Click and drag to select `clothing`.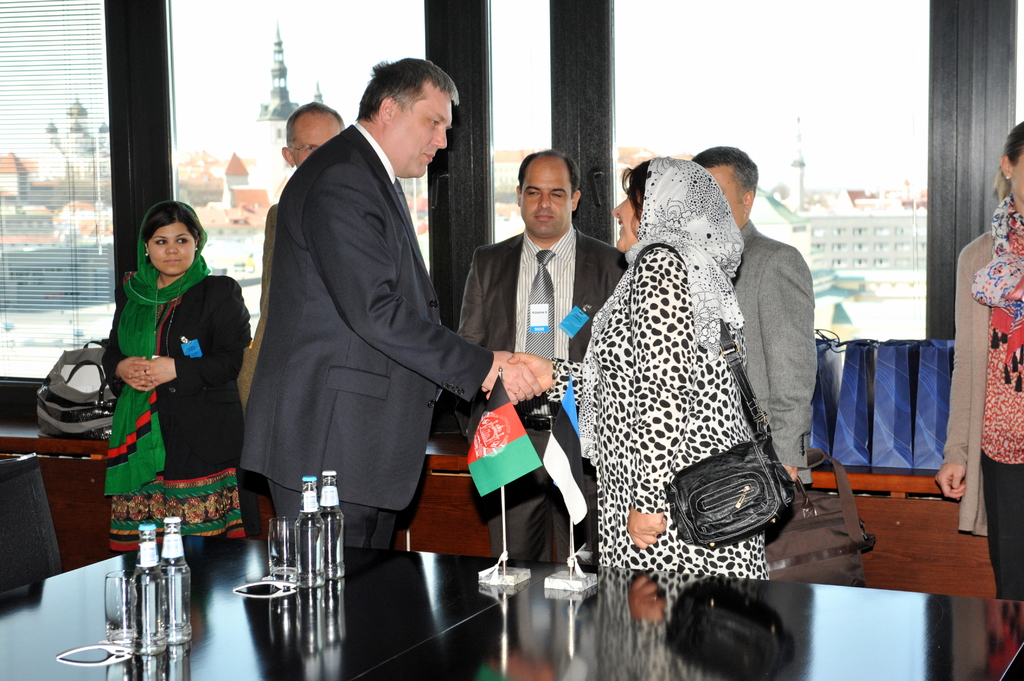
Selection: BBox(436, 220, 628, 563).
